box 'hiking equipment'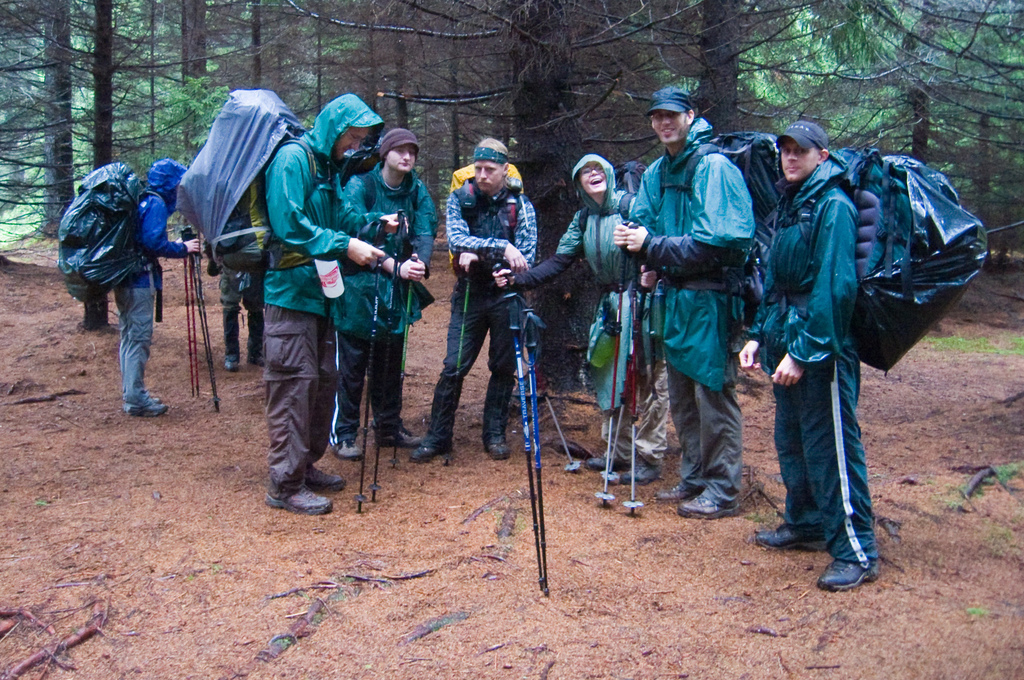
rect(575, 159, 651, 286)
